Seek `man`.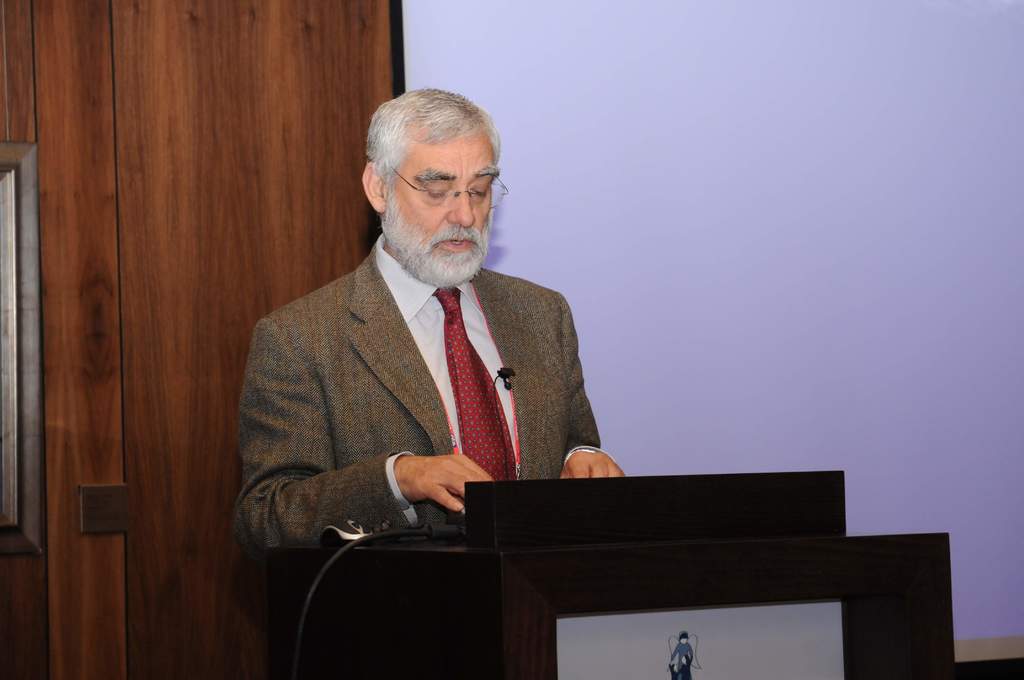
BBox(232, 81, 627, 563).
